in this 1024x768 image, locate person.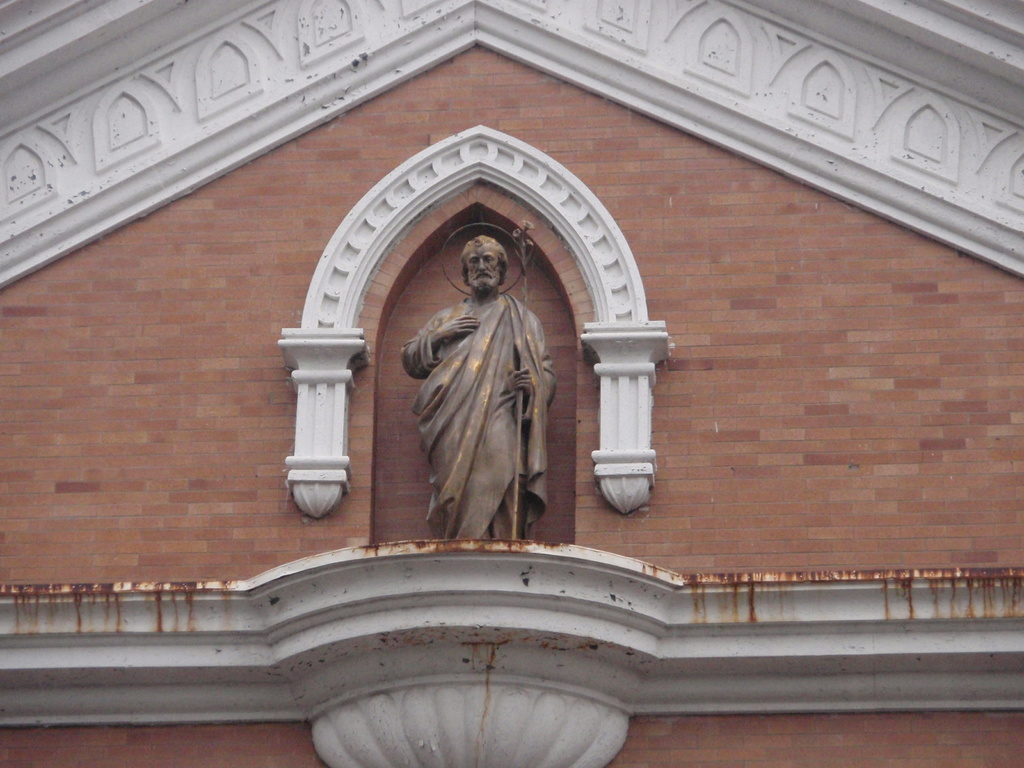
Bounding box: BBox(408, 221, 557, 585).
